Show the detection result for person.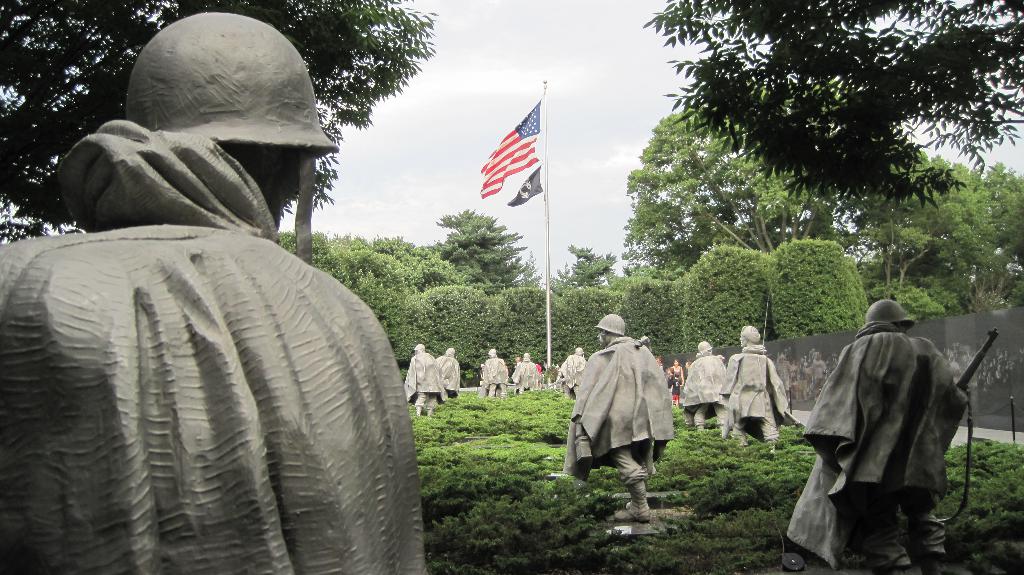
detection(728, 325, 794, 448).
